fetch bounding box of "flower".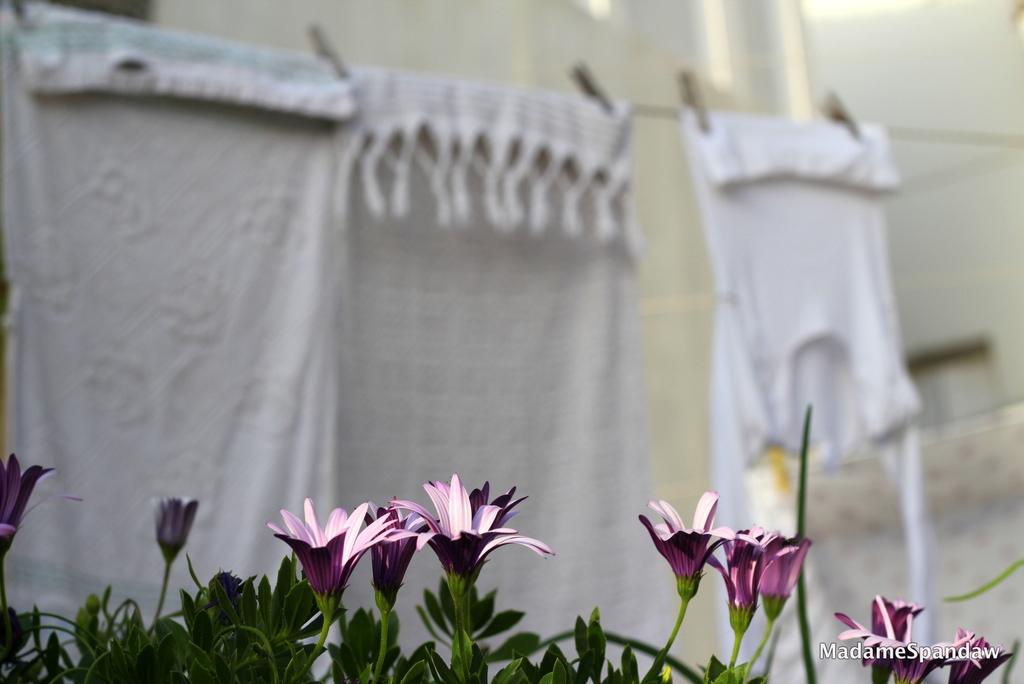
Bbox: <bbox>703, 526, 787, 636</bbox>.
